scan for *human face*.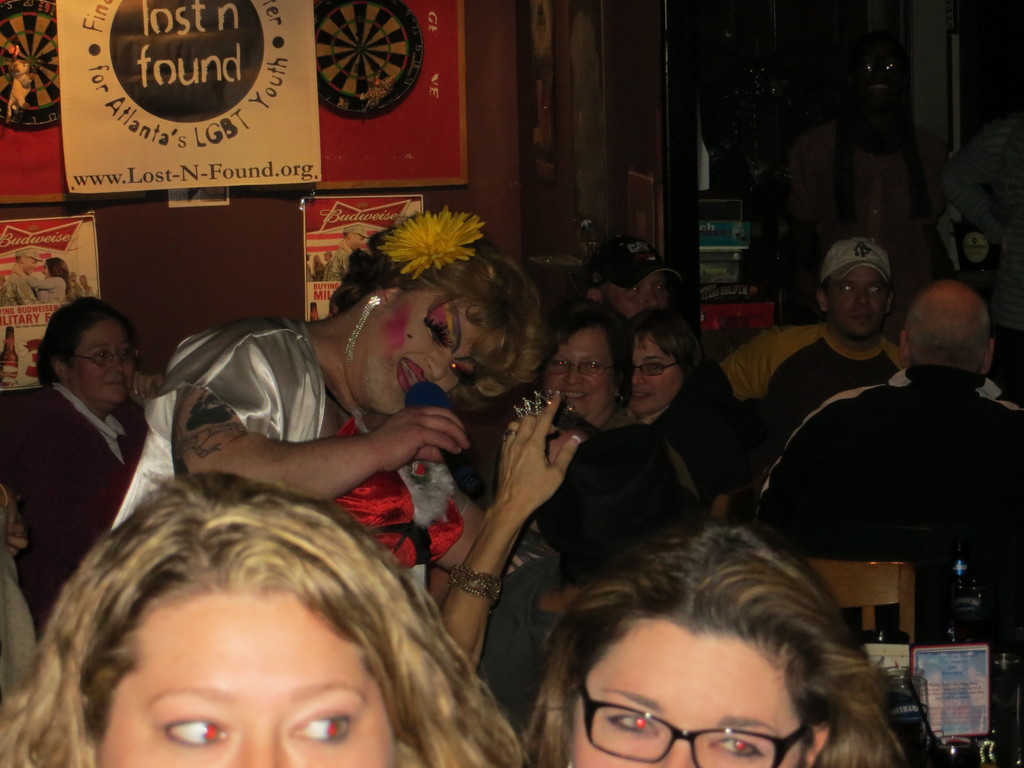
Scan result: [361,283,497,414].
